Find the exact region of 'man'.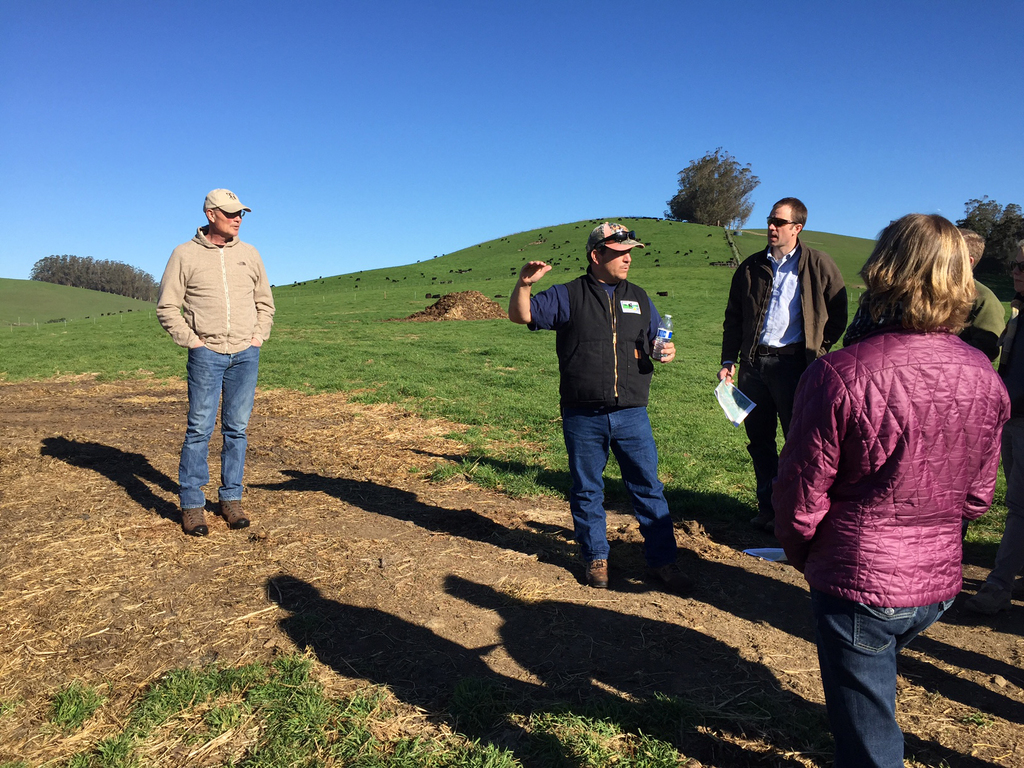
Exact region: BBox(954, 227, 1007, 534).
